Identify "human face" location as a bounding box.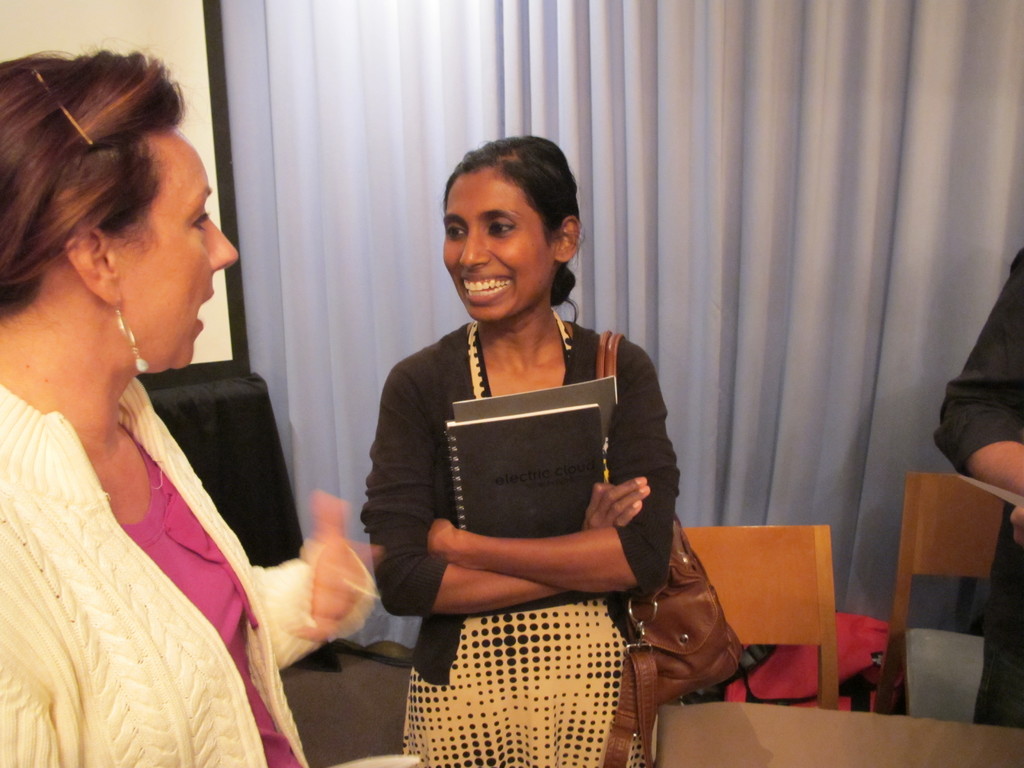
[438, 174, 557, 326].
